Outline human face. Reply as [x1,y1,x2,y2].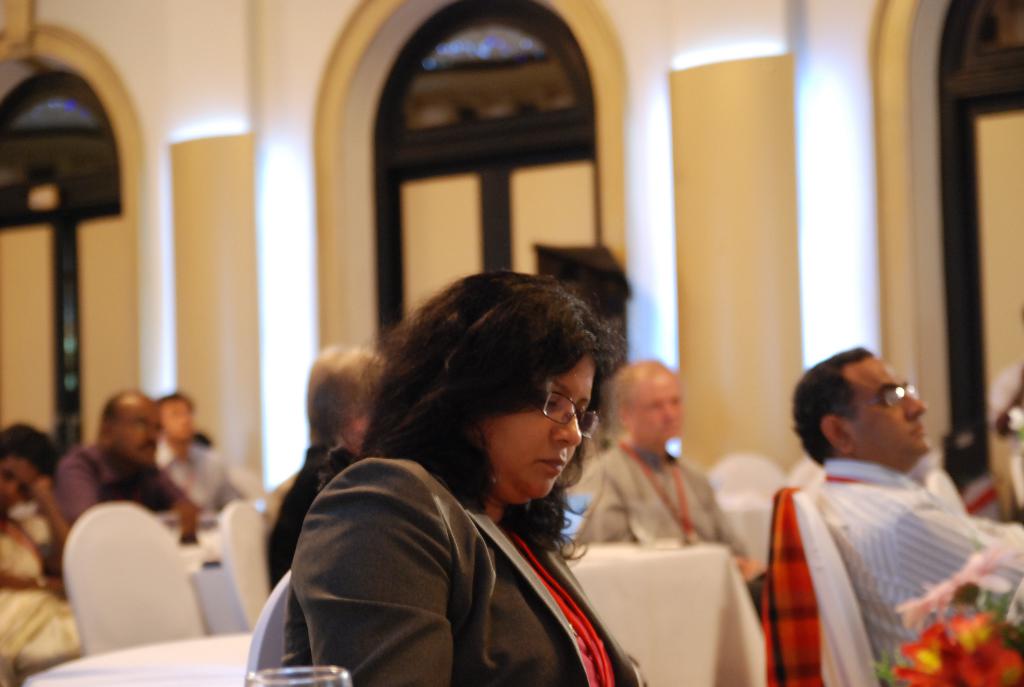
[634,376,684,451].
